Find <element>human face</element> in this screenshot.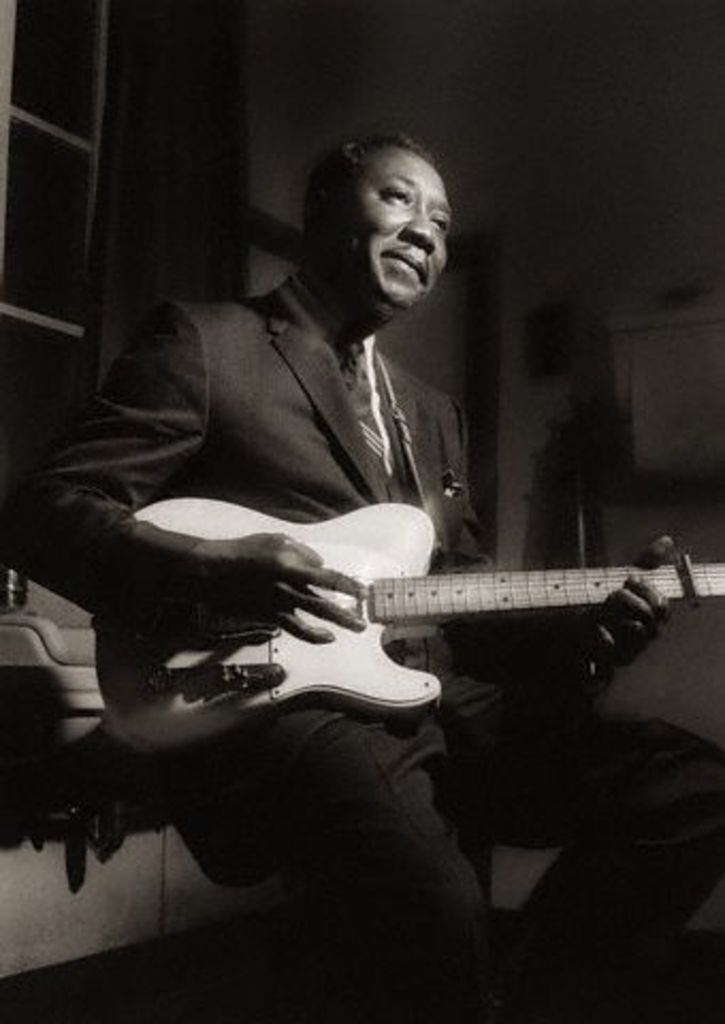
The bounding box for <element>human face</element> is region(343, 147, 448, 307).
